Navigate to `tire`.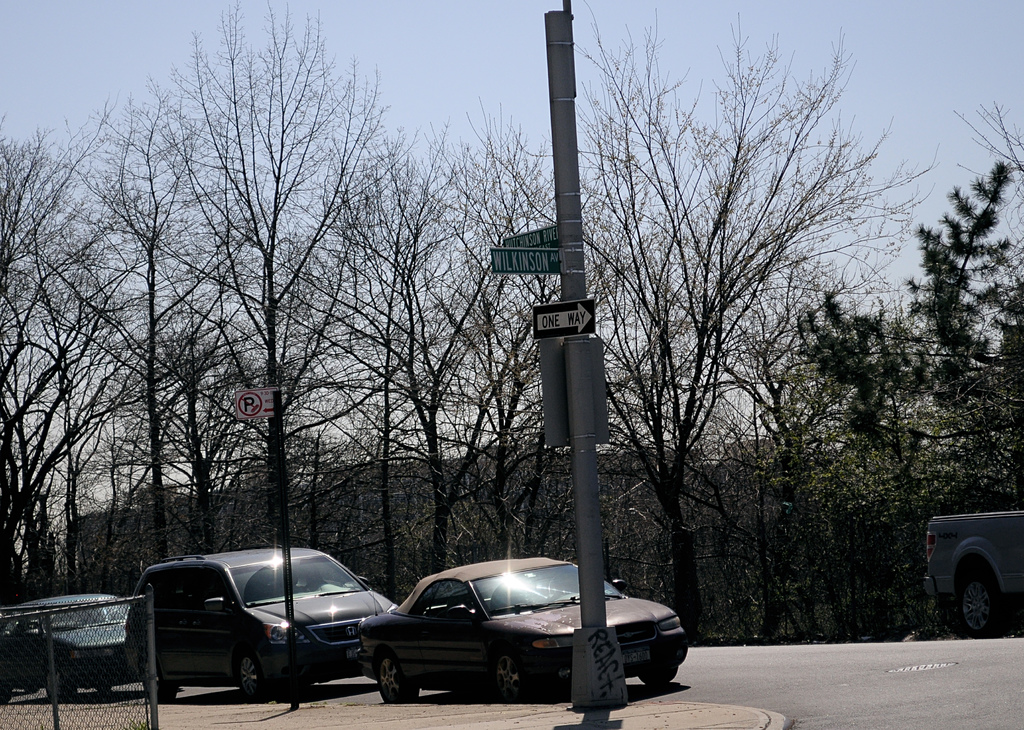
Navigation target: bbox(378, 663, 417, 711).
